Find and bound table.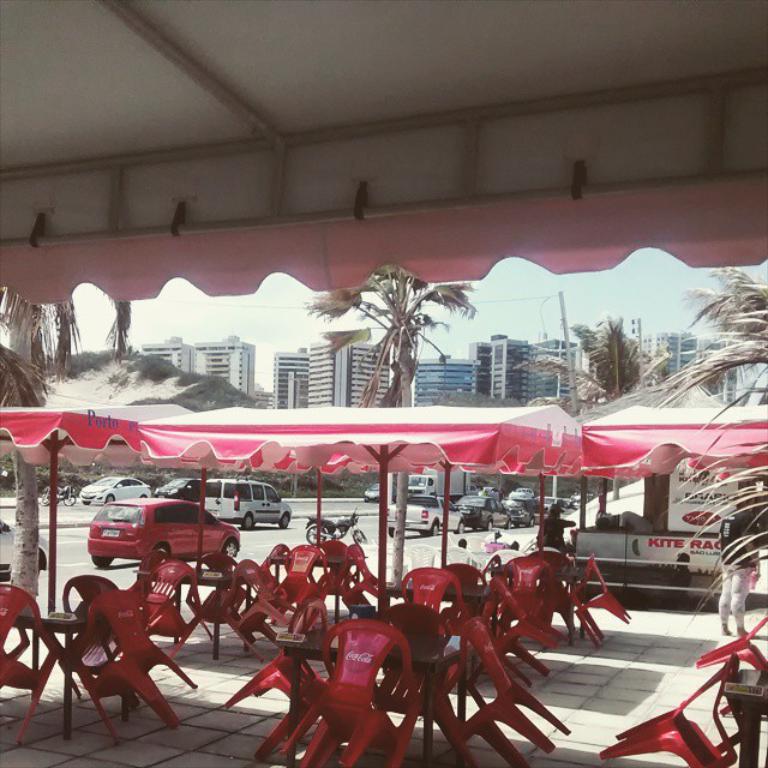
Bound: pyautogui.locateOnScreen(23, 613, 83, 732).
